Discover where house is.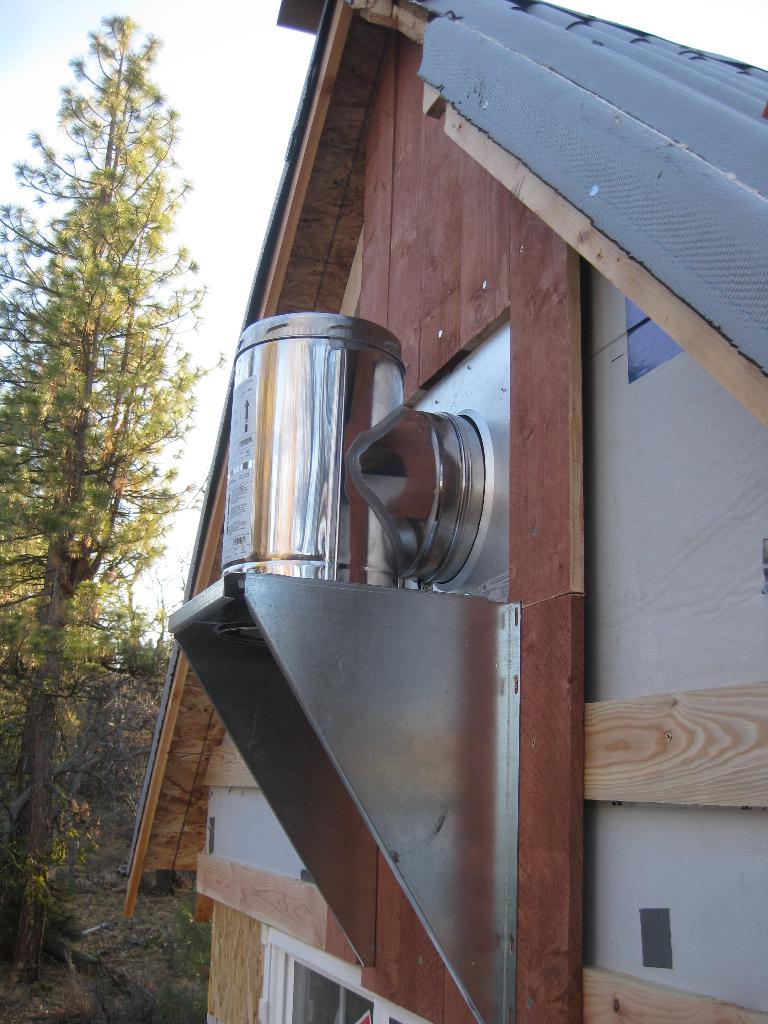
Discovered at <box>119,0,767,1023</box>.
